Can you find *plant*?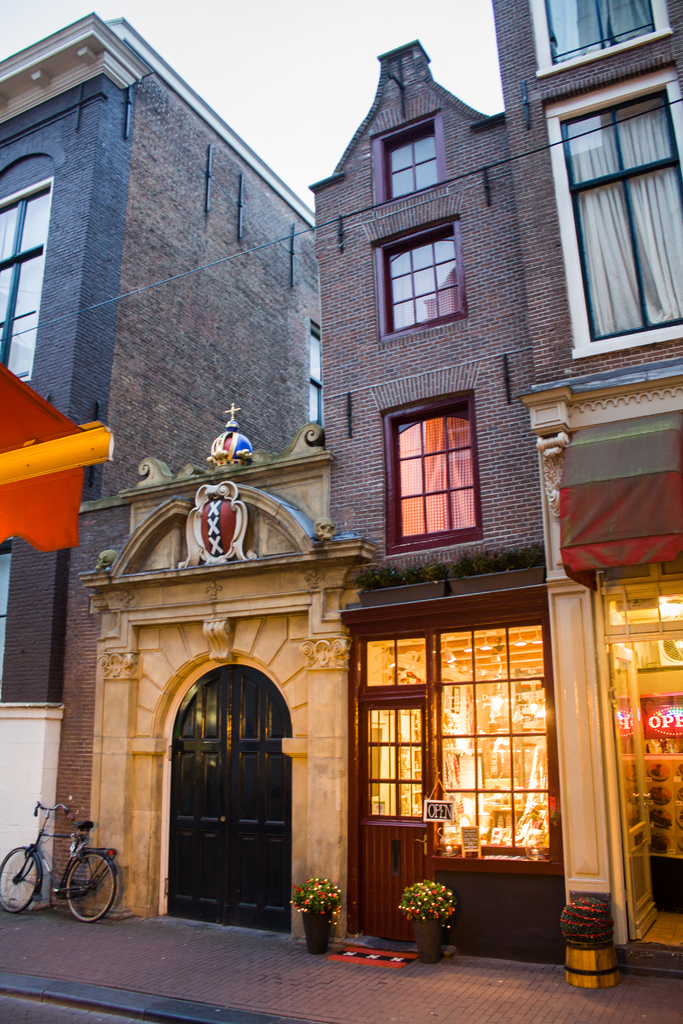
Yes, bounding box: 564, 895, 616, 955.
